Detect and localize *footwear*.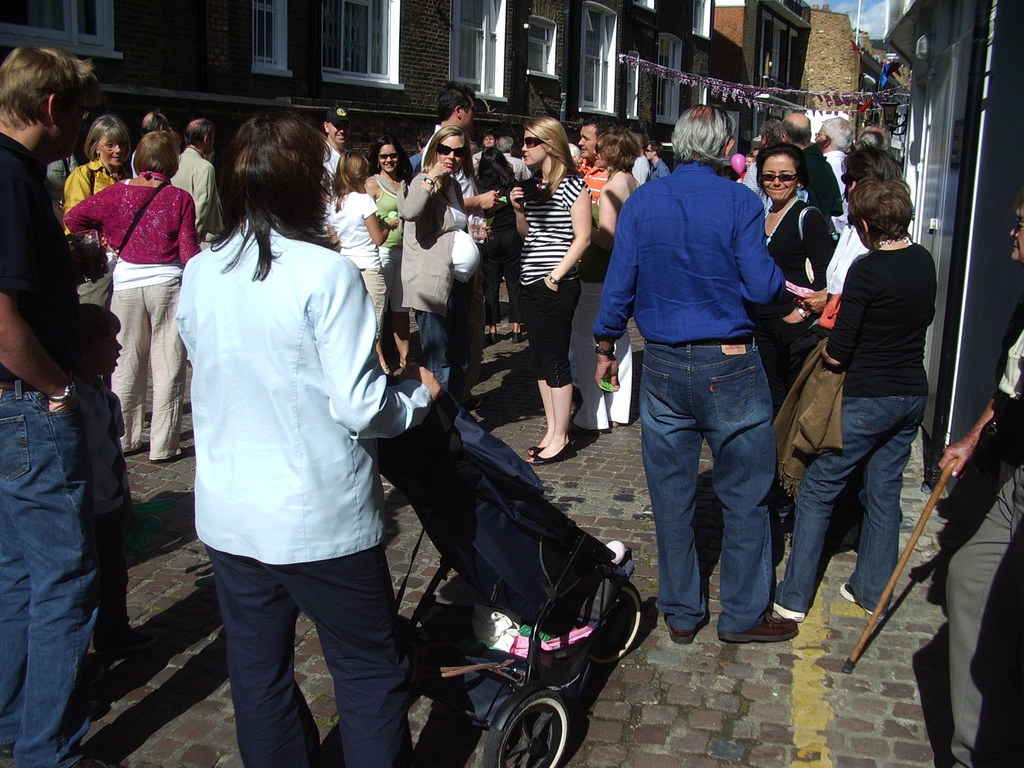
Localized at pyautogui.locateOnScreen(397, 358, 419, 367).
